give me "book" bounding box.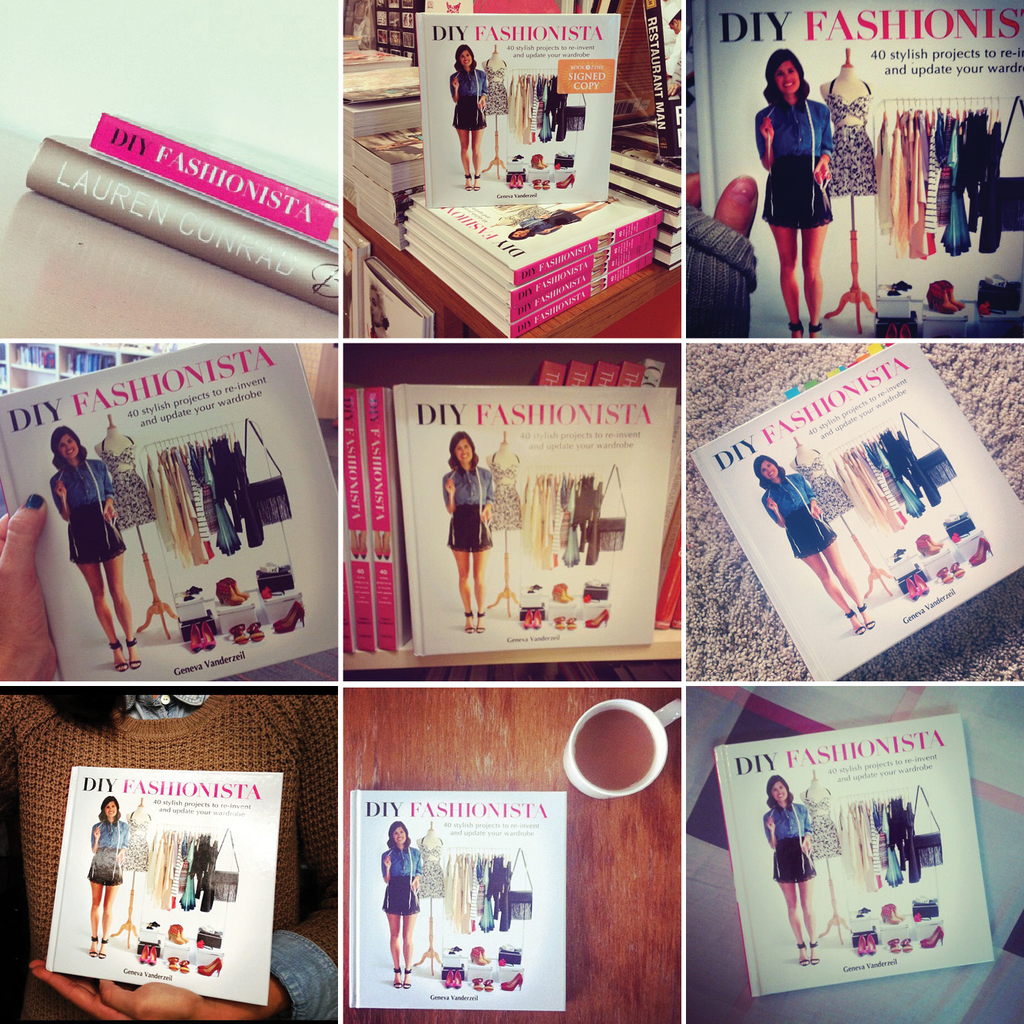
52 770 281 1009.
